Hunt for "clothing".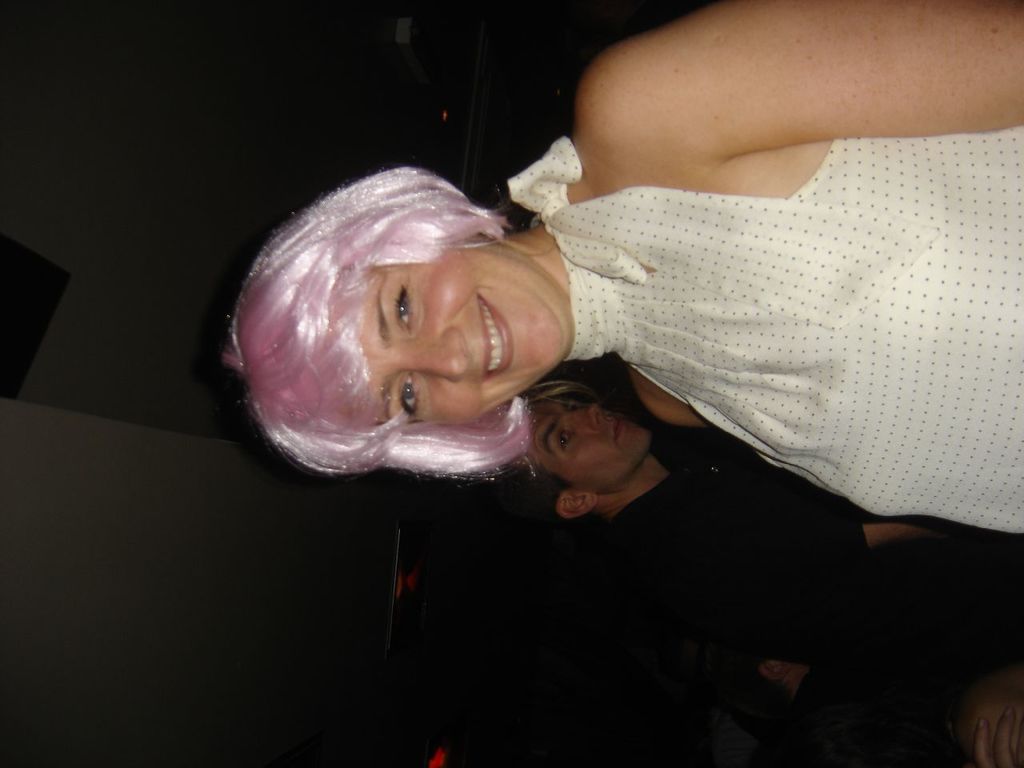
Hunted down at rect(566, 121, 1023, 538).
